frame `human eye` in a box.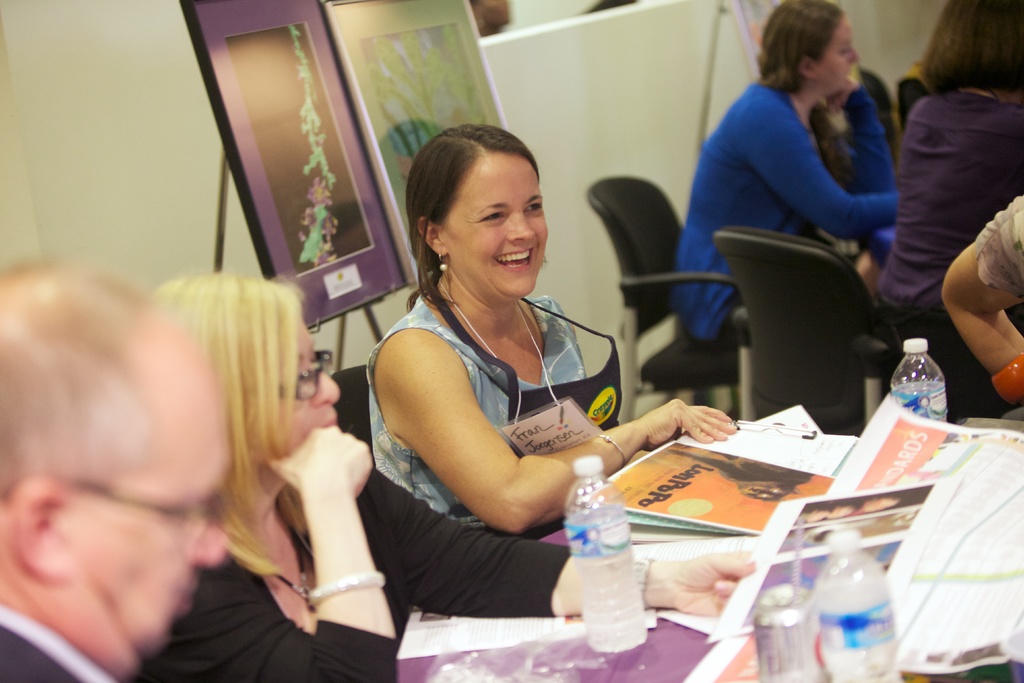
detection(481, 206, 504, 226).
